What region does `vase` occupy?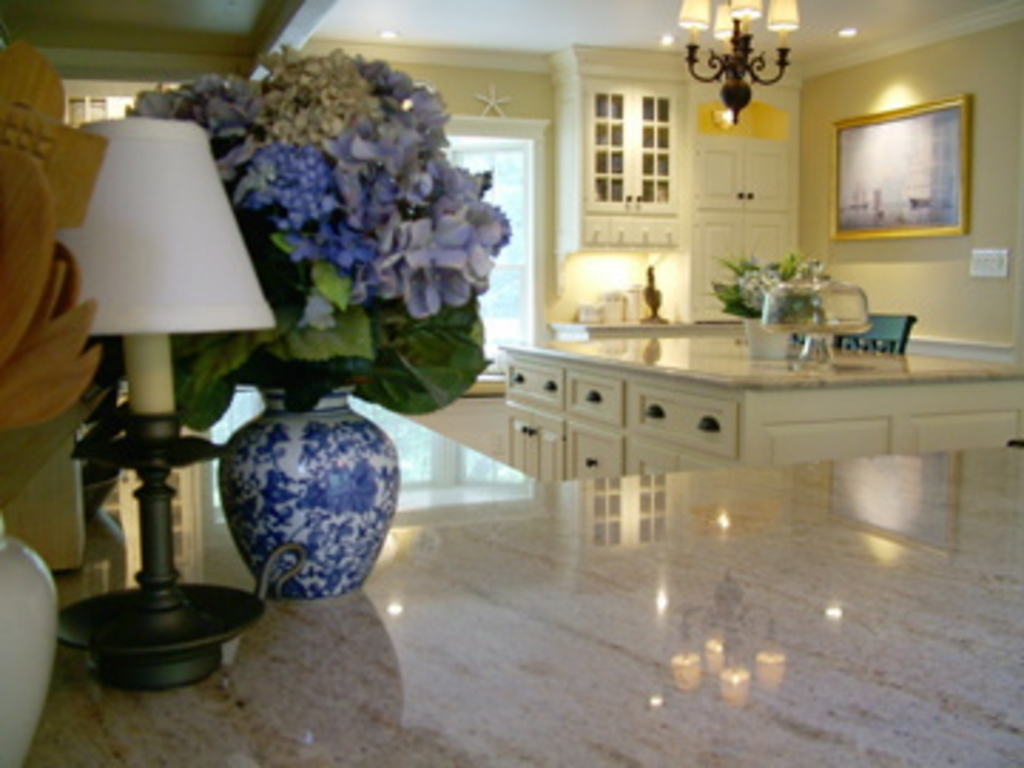
{"left": 213, "top": 375, "right": 404, "bottom": 600}.
